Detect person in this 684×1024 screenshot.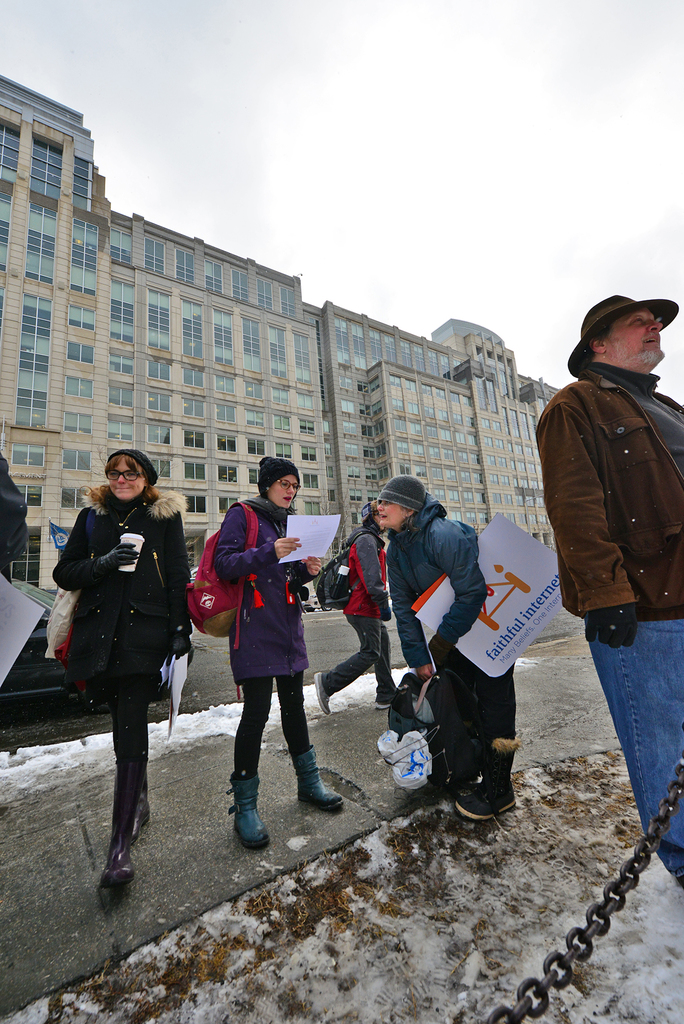
Detection: bbox=(373, 473, 522, 824).
